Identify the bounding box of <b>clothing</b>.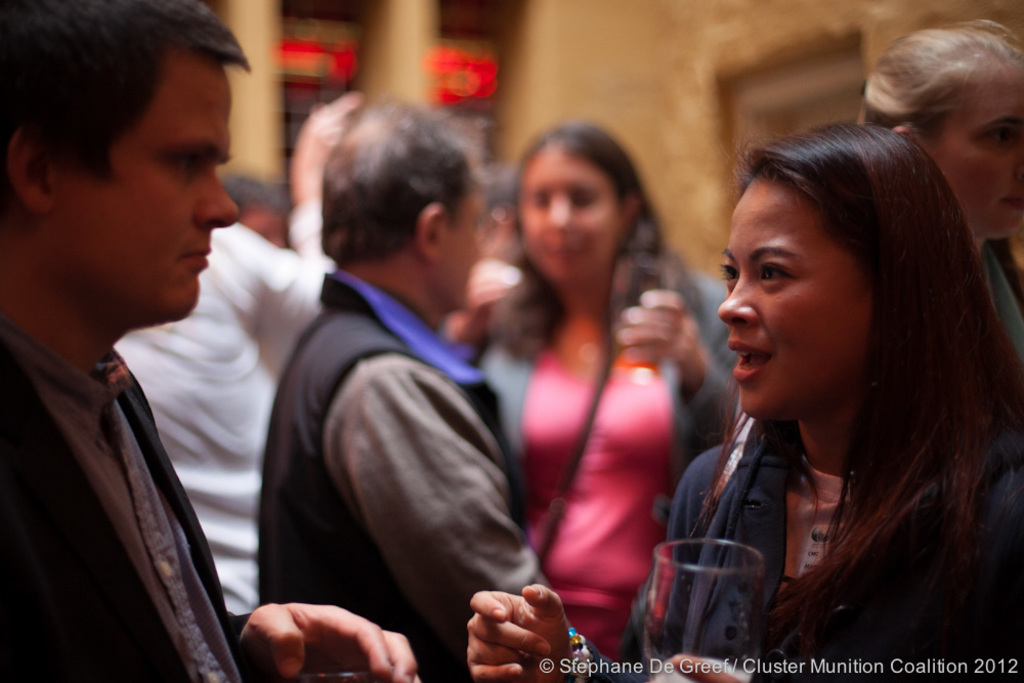
(left=671, top=396, right=1023, bottom=682).
